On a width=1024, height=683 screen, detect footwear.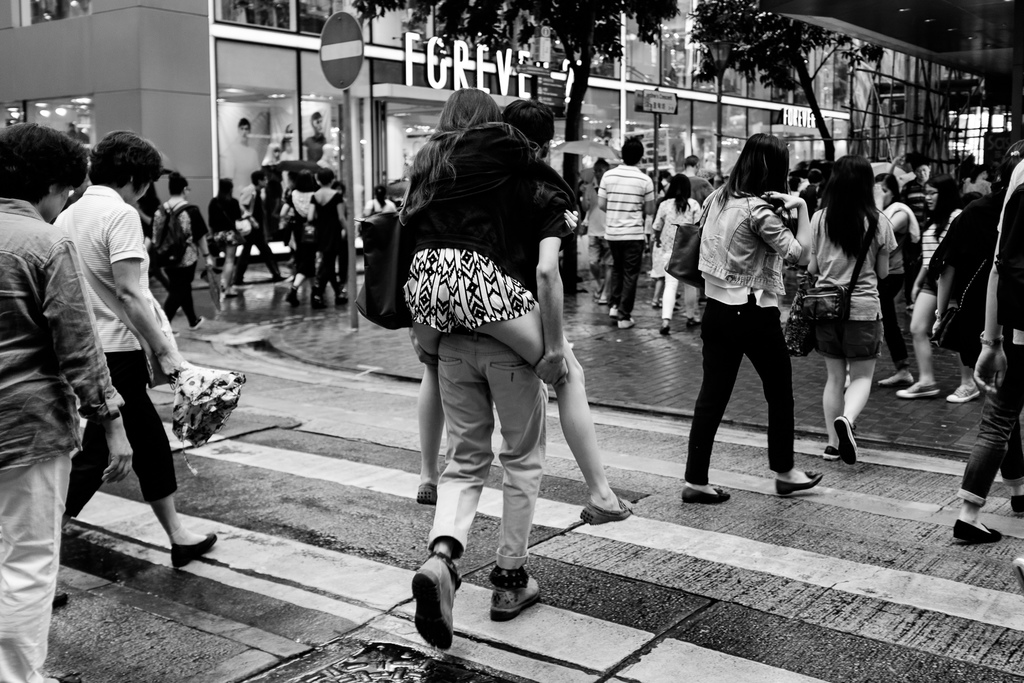
rect(1013, 557, 1023, 591).
